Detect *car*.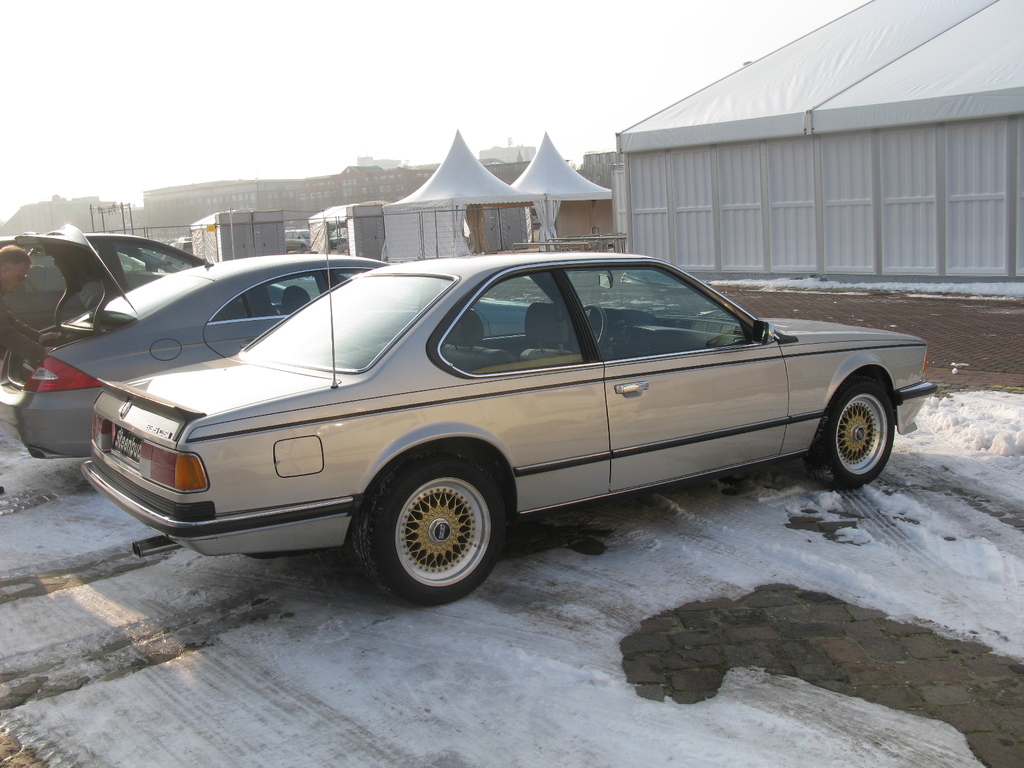
Detected at {"left": 0, "top": 227, "right": 205, "bottom": 357}.
